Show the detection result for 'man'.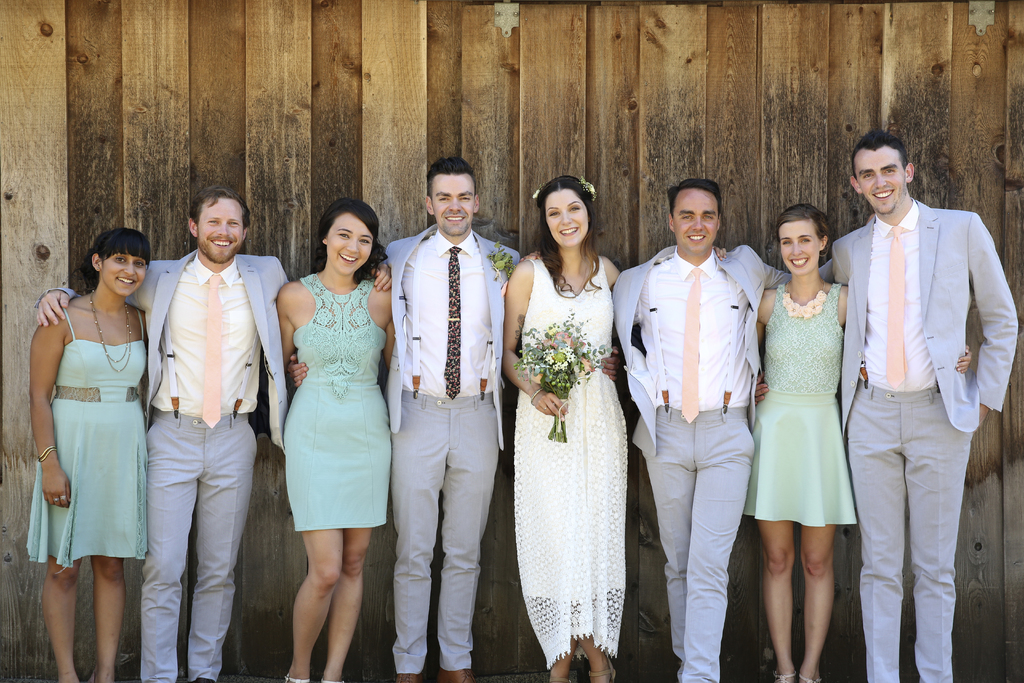
(x1=616, y1=160, x2=774, y2=646).
